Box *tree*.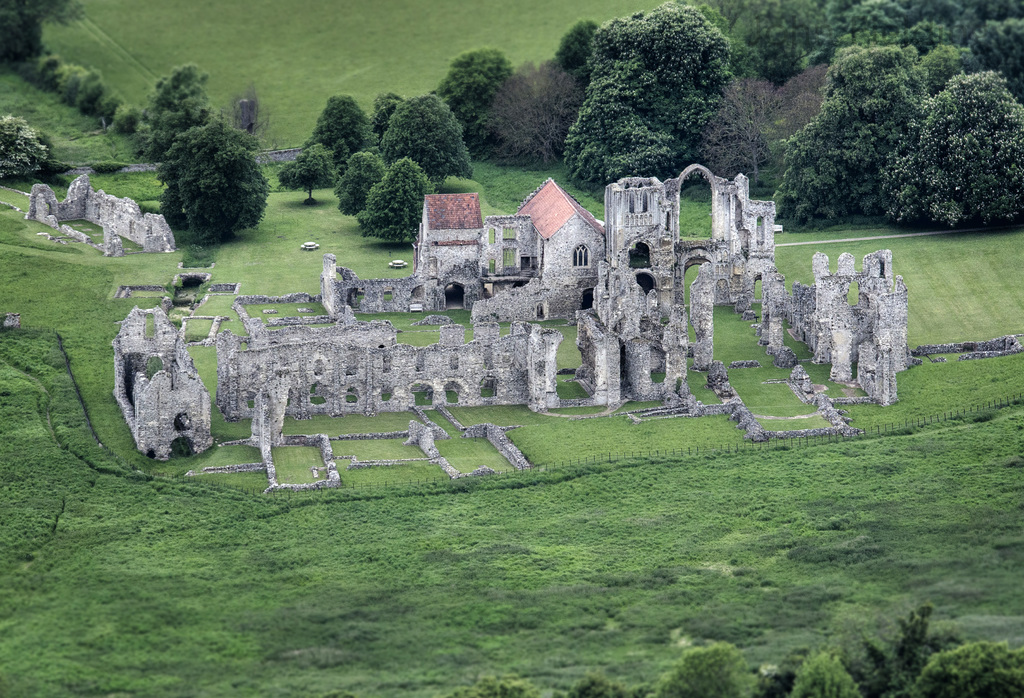
x1=563 y1=56 x2=688 y2=189.
